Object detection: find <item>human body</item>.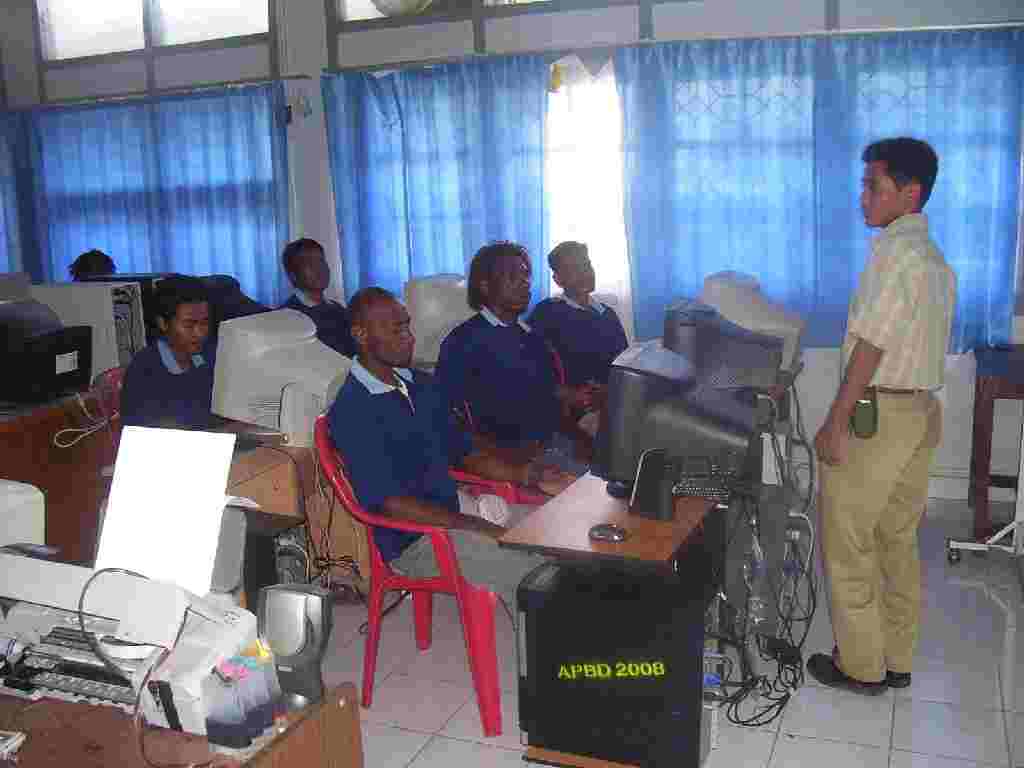
(left=327, top=351, right=584, bottom=631).
